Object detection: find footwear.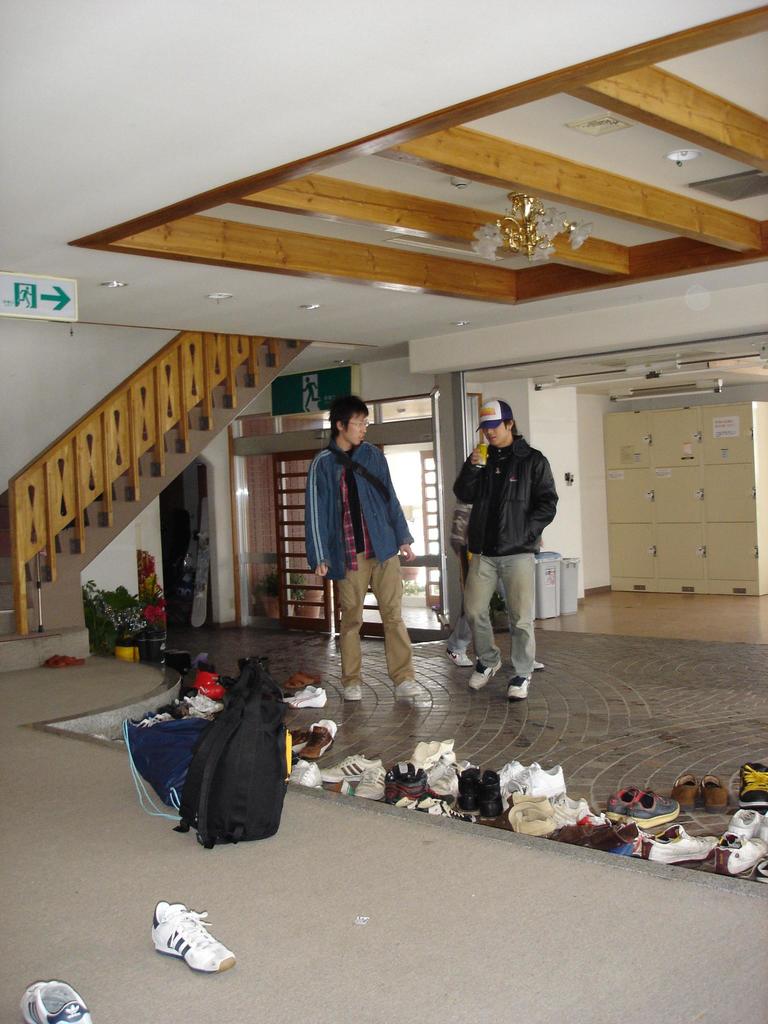
l=524, t=659, r=543, b=675.
